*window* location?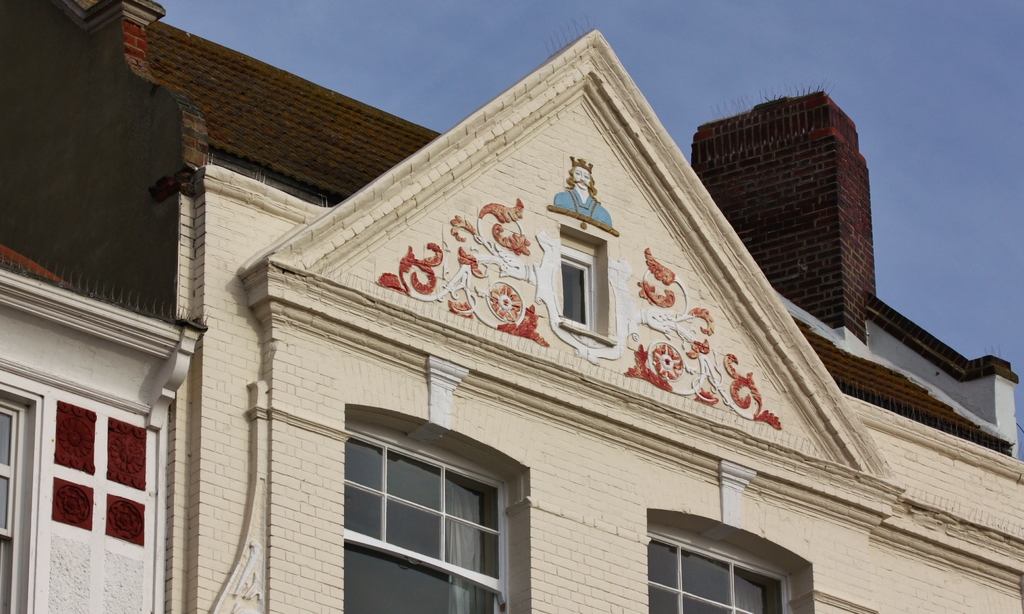
locate(648, 528, 794, 613)
